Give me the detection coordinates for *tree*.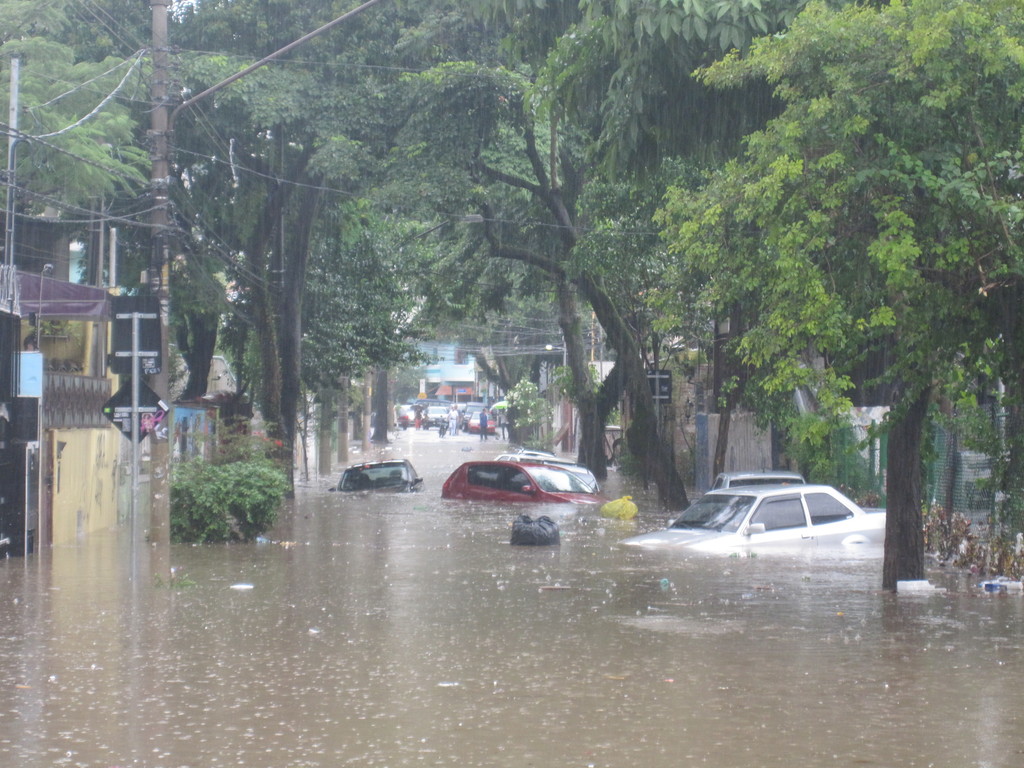
[0,0,258,416].
